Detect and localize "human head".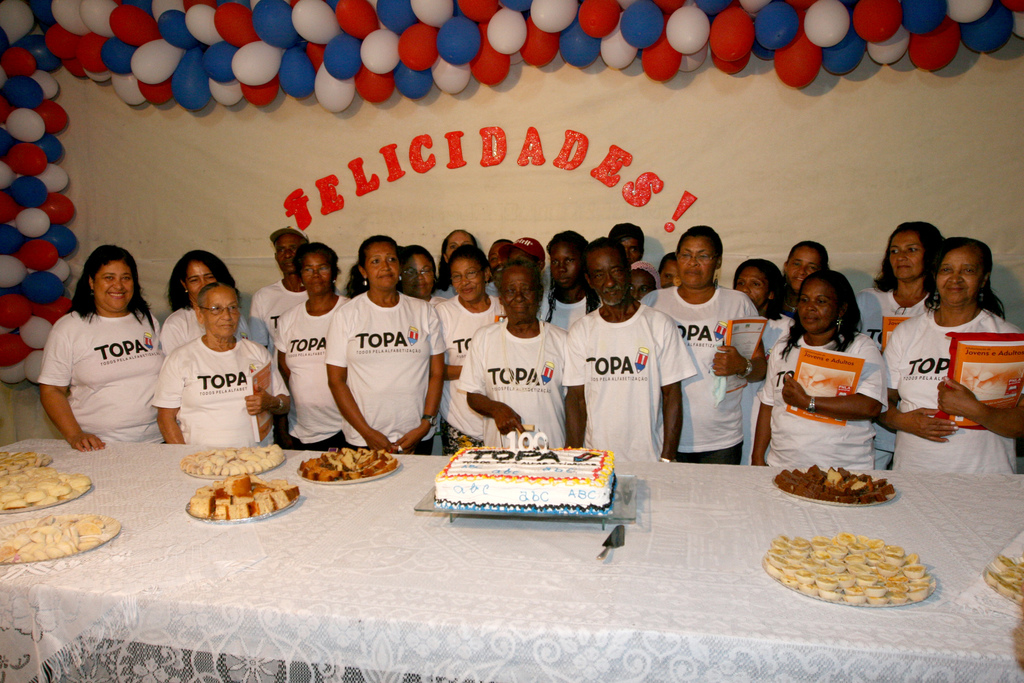
Localized at detection(499, 267, 547, 327).
